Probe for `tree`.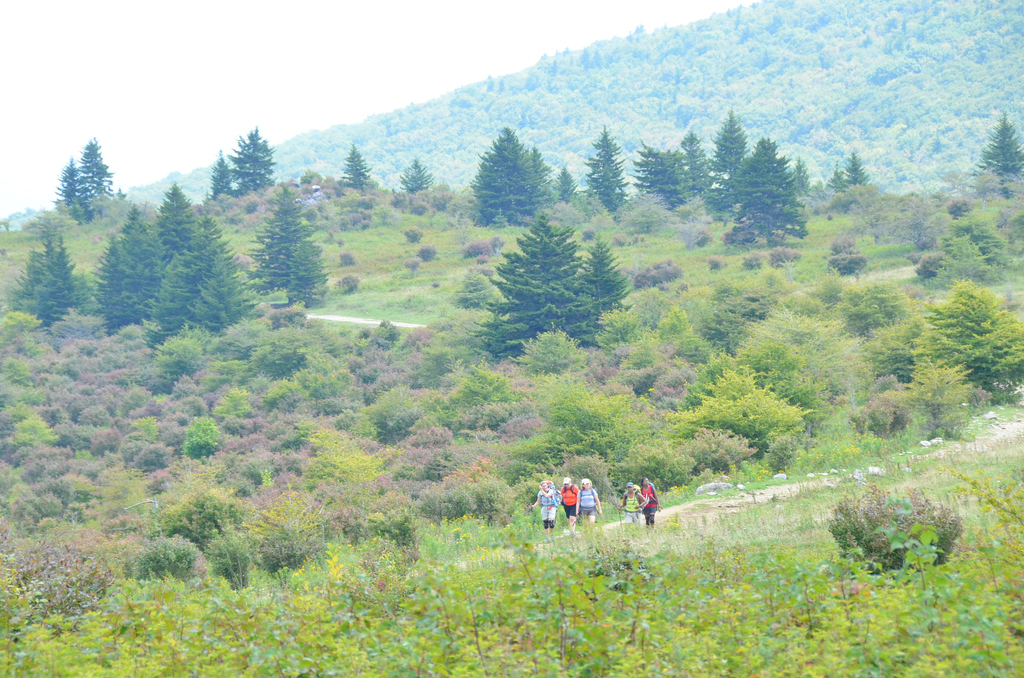
Probe result: BBox(899, 275, 1023, 378).
